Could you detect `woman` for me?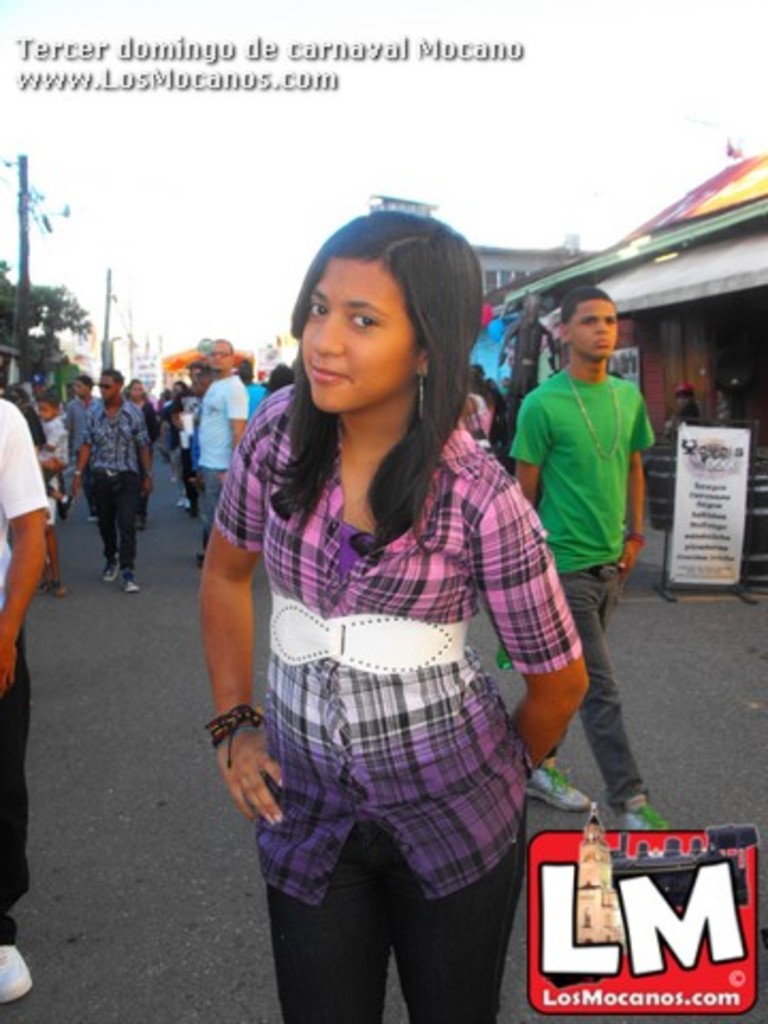
Detection result: <box>205,207,576,1011</box>.
